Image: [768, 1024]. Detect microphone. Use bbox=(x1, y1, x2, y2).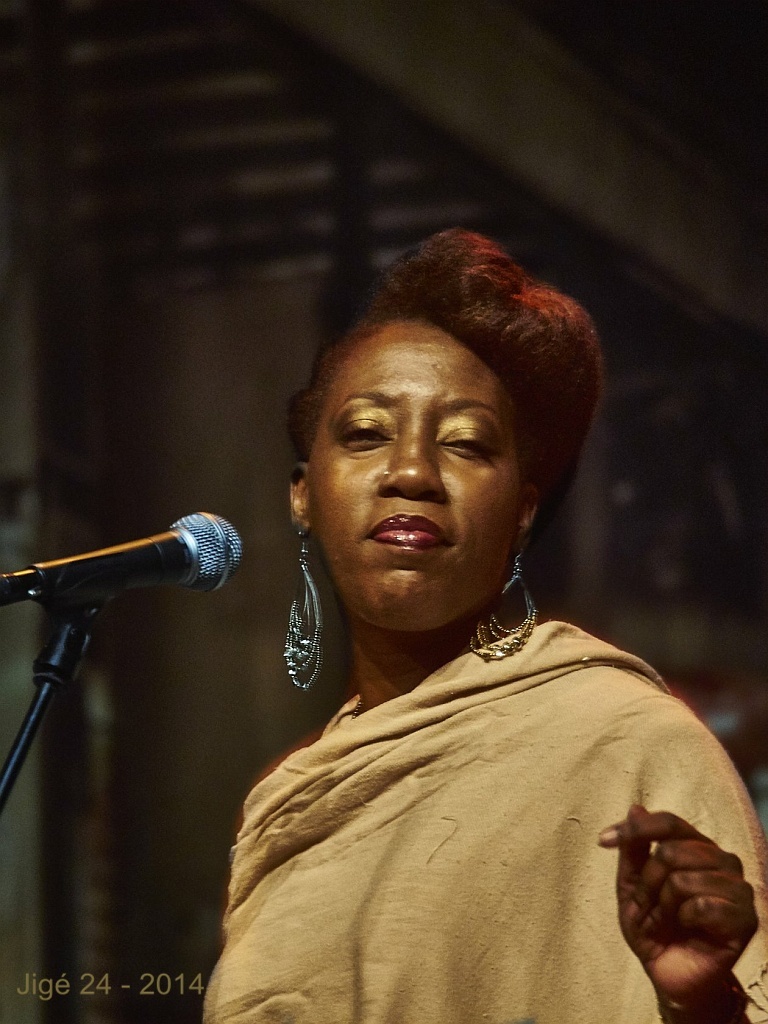
bbox=(33, 509, 240, 610).
